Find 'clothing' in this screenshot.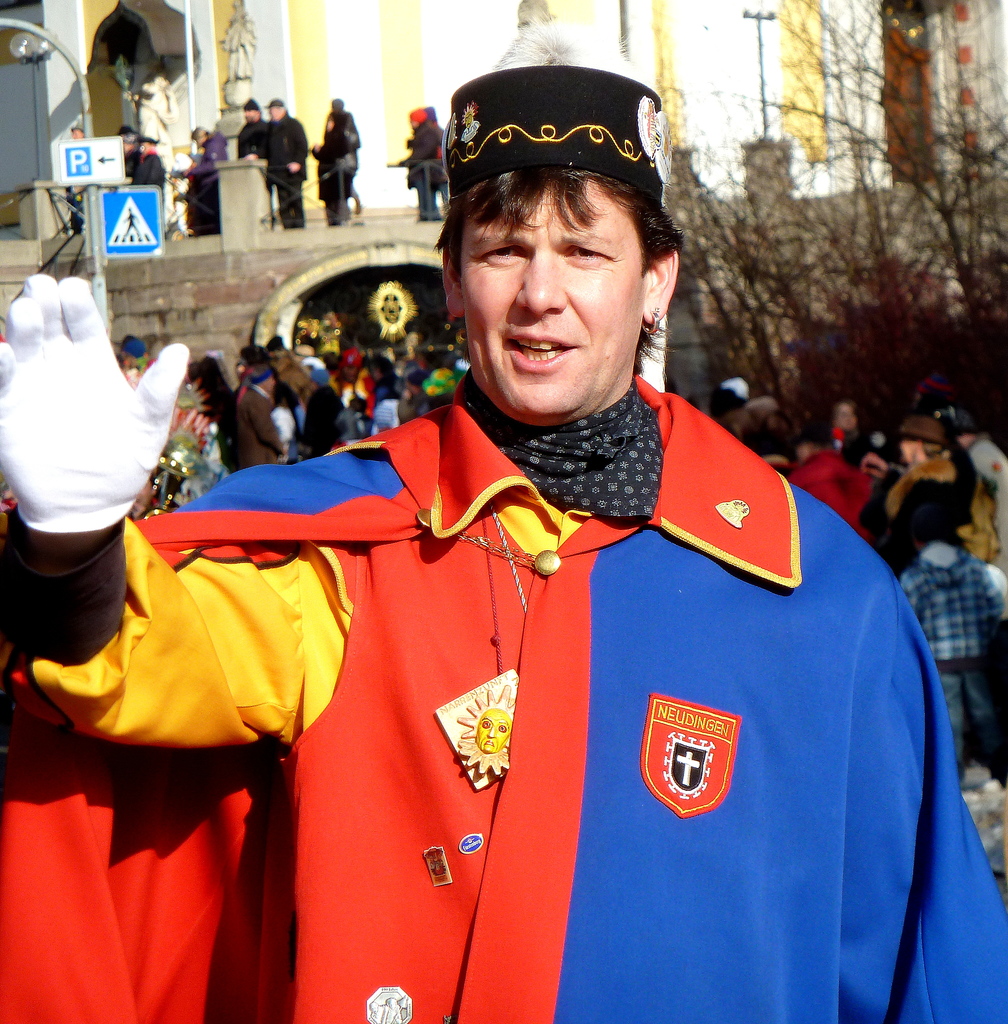
The bounding box for 'clothing' is x1=137, y1=148, x2=161, y2=193.
